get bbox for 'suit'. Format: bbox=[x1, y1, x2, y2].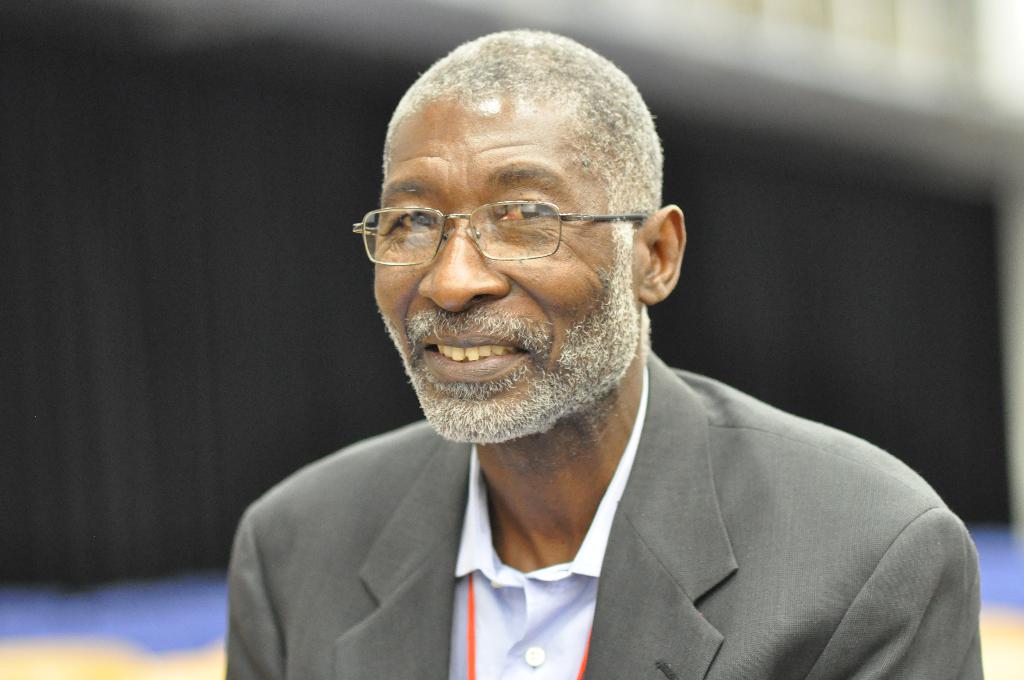
bbox=[353, 326, 982, 672].
